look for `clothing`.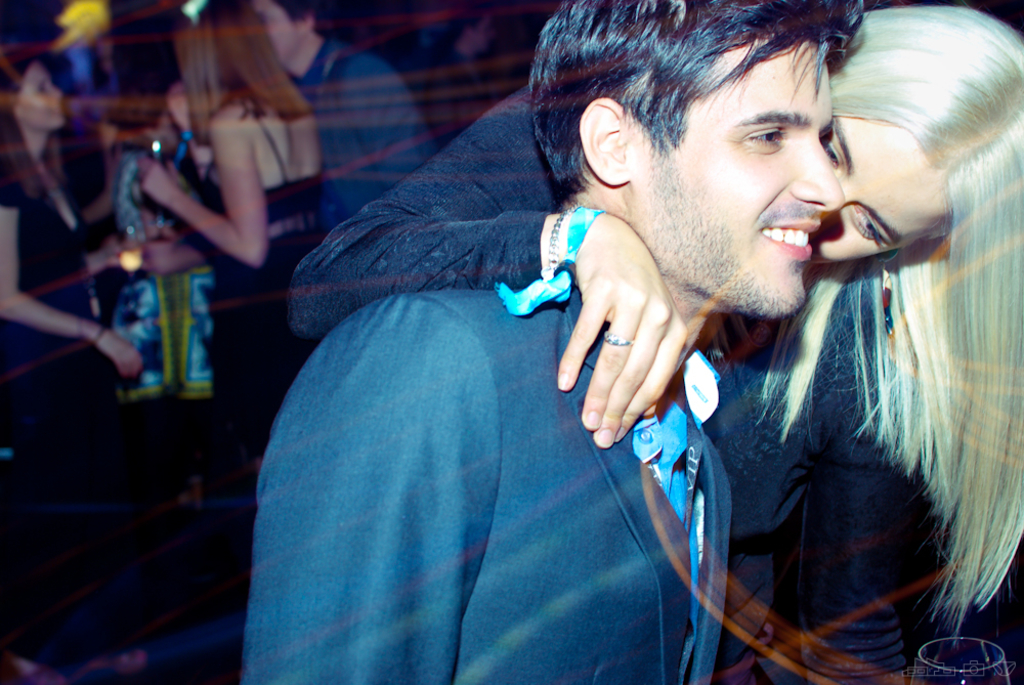
Found: bbox=[231, 244, 732, 684].
